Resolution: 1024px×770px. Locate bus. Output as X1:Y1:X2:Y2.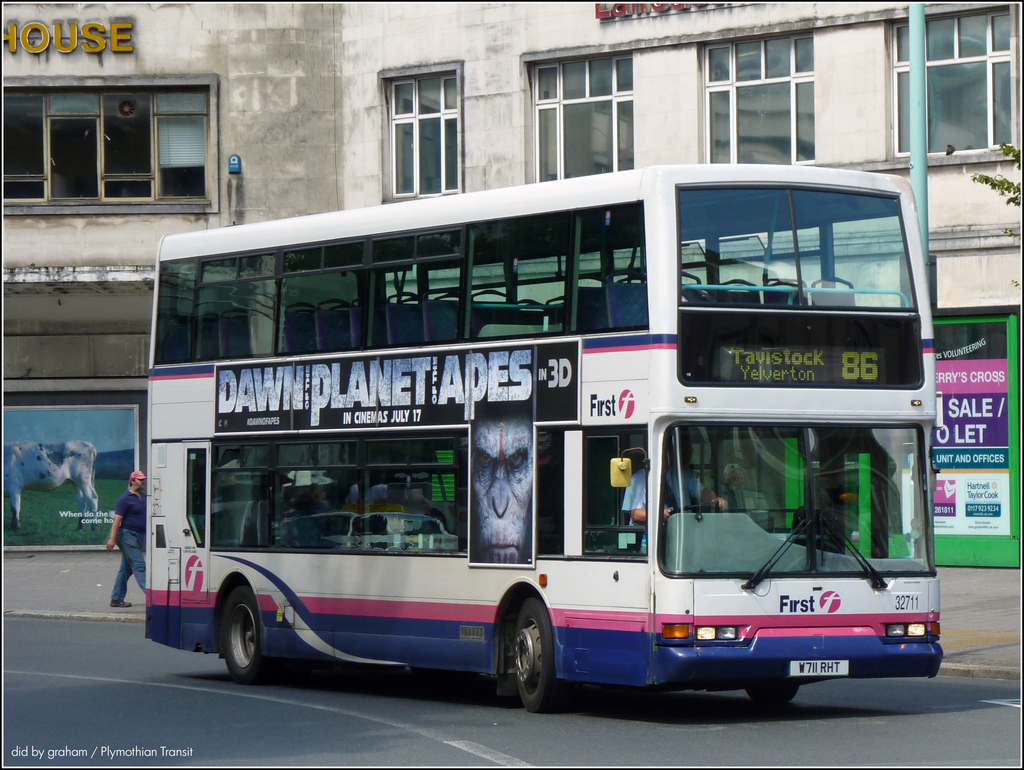
144:168:940:717.
